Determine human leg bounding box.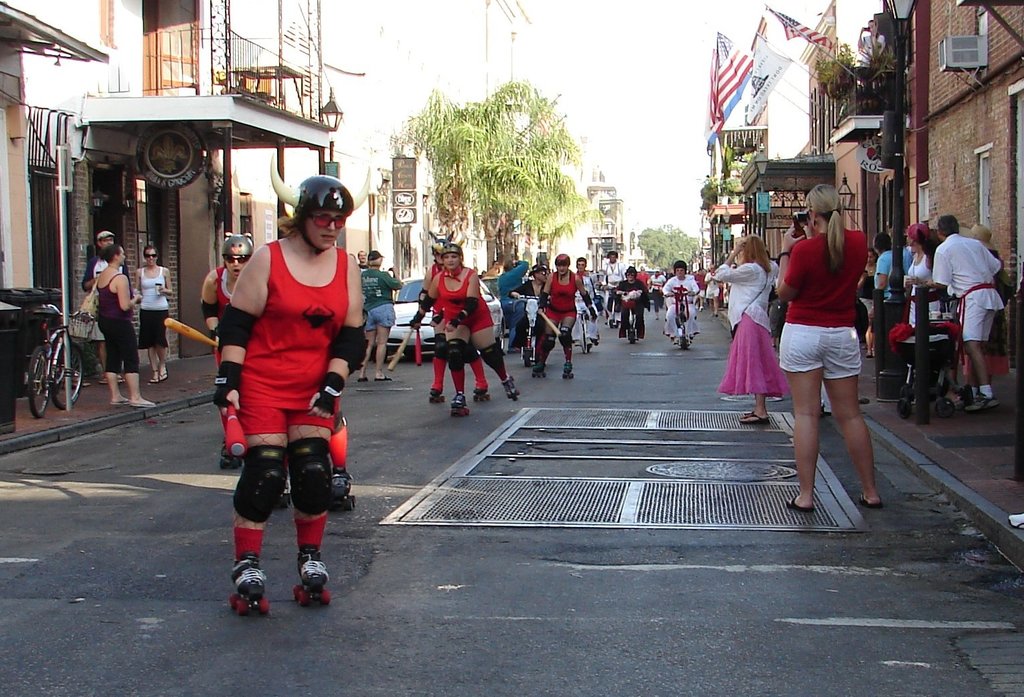
Determined: left=570, top=300, right=582, bottom=346.
